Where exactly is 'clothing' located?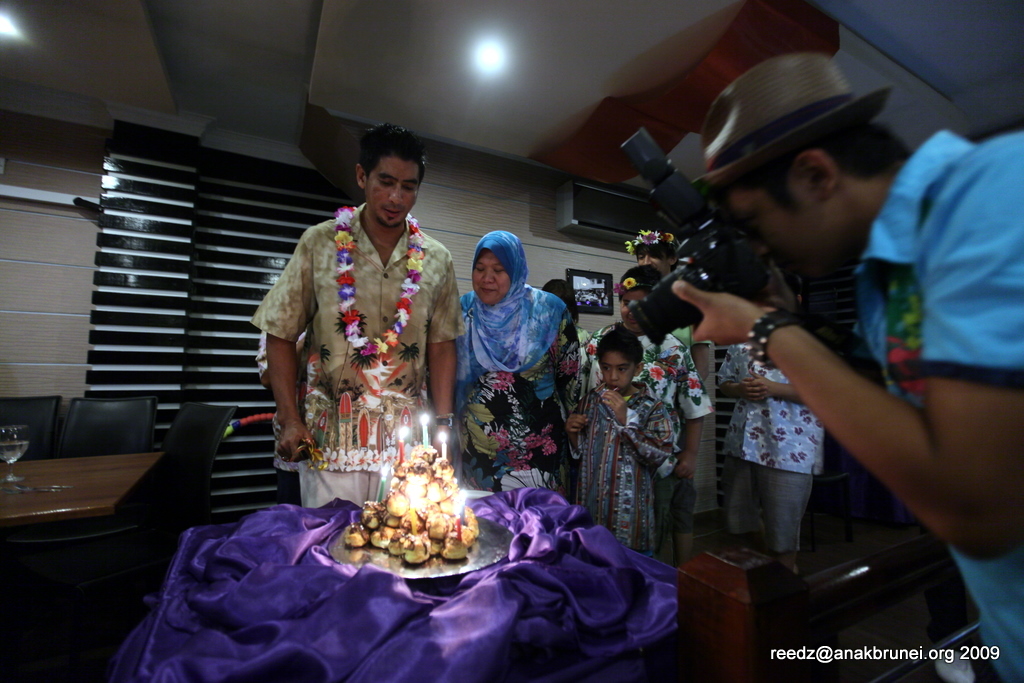
Its bounding box is bbox=[574, 381, 681, 568].
